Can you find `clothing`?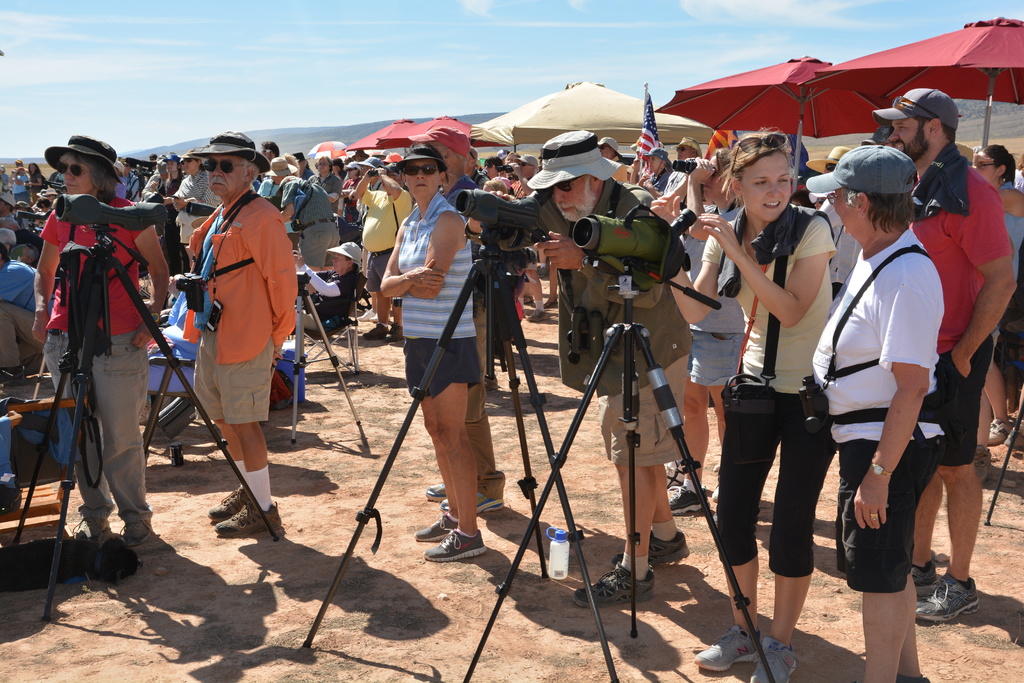
Yes, bounding box: 280/169/346/271.
